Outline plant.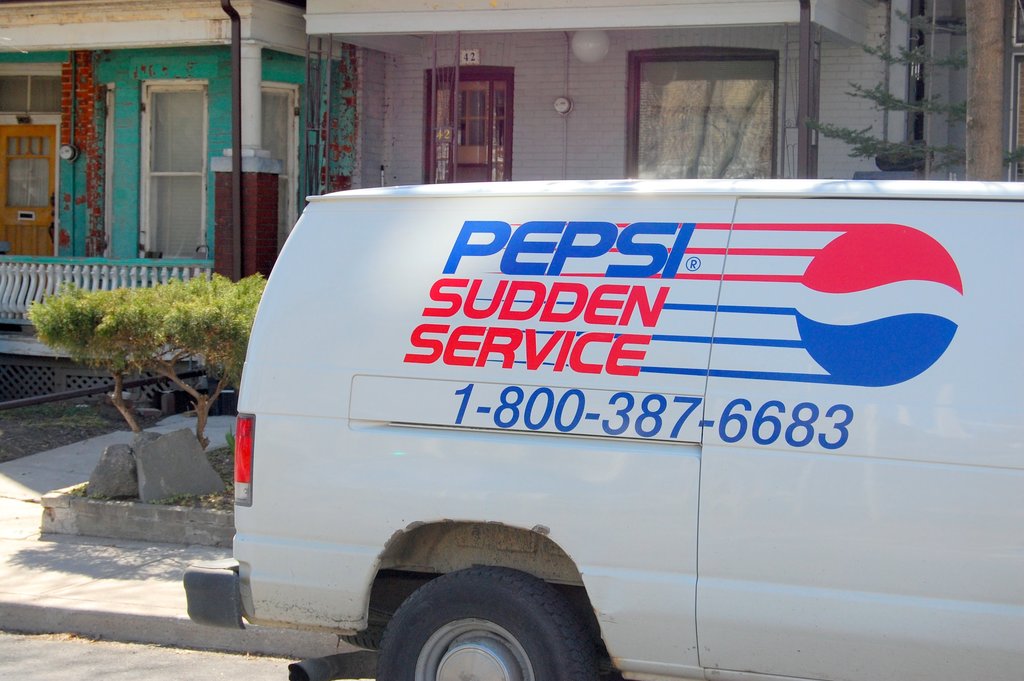
Outline: l=806, t=7, r=1023, b=190.
